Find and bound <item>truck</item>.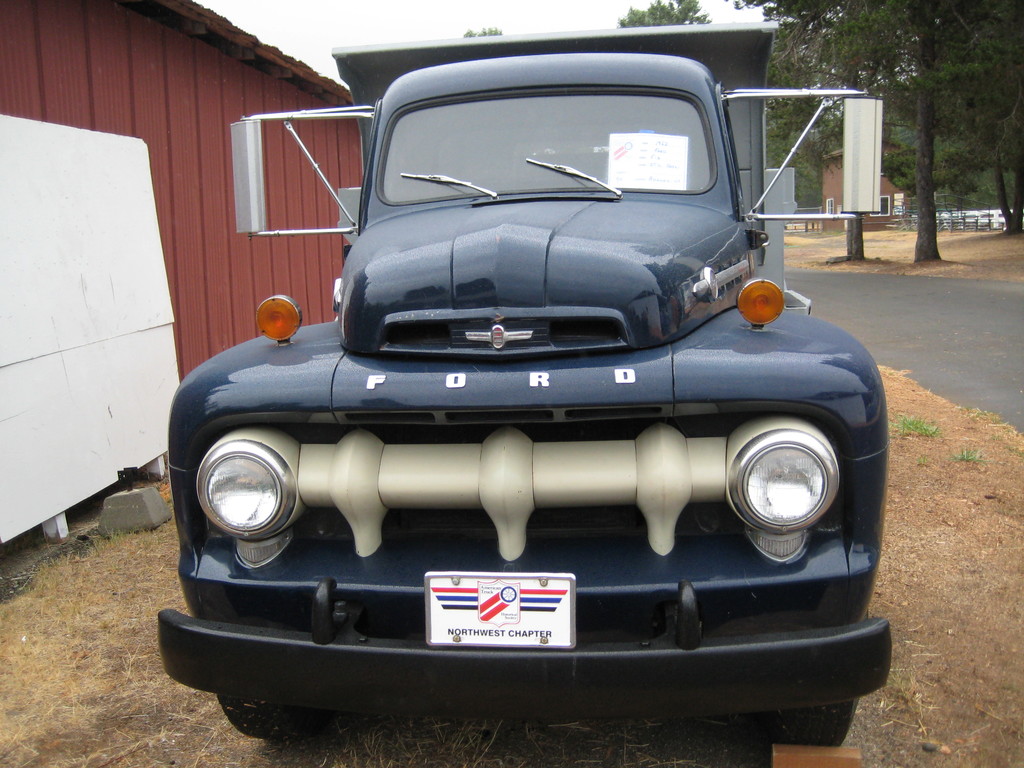
Bound: (x1=160, y1=49, x2=911, y2=750).
